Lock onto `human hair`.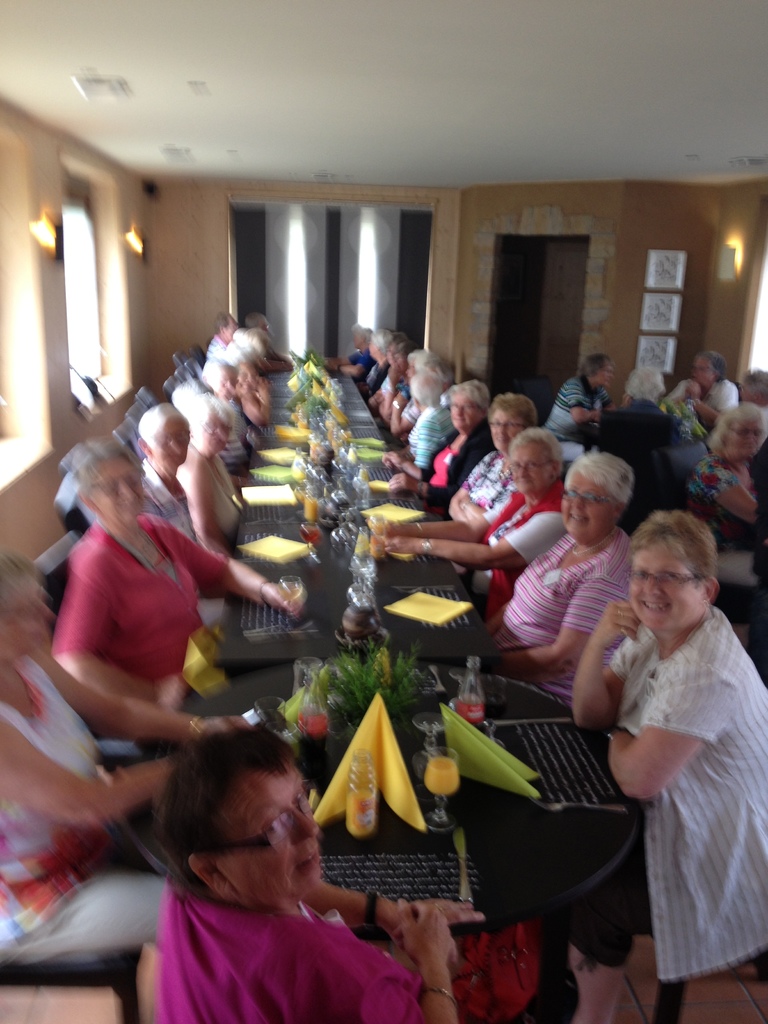
Locked: bbox=(367, 326, 394, 351).
